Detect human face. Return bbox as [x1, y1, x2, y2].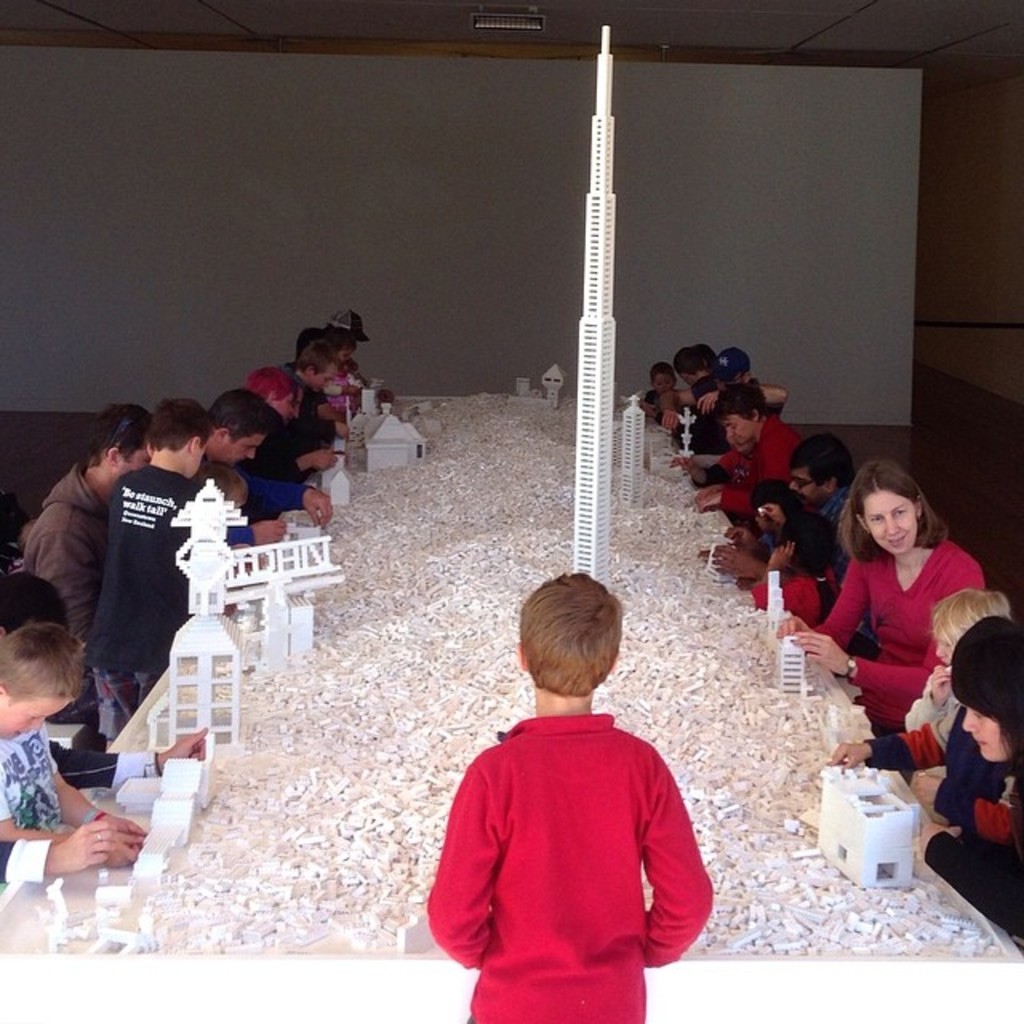
[294, 354, 338, 394].
